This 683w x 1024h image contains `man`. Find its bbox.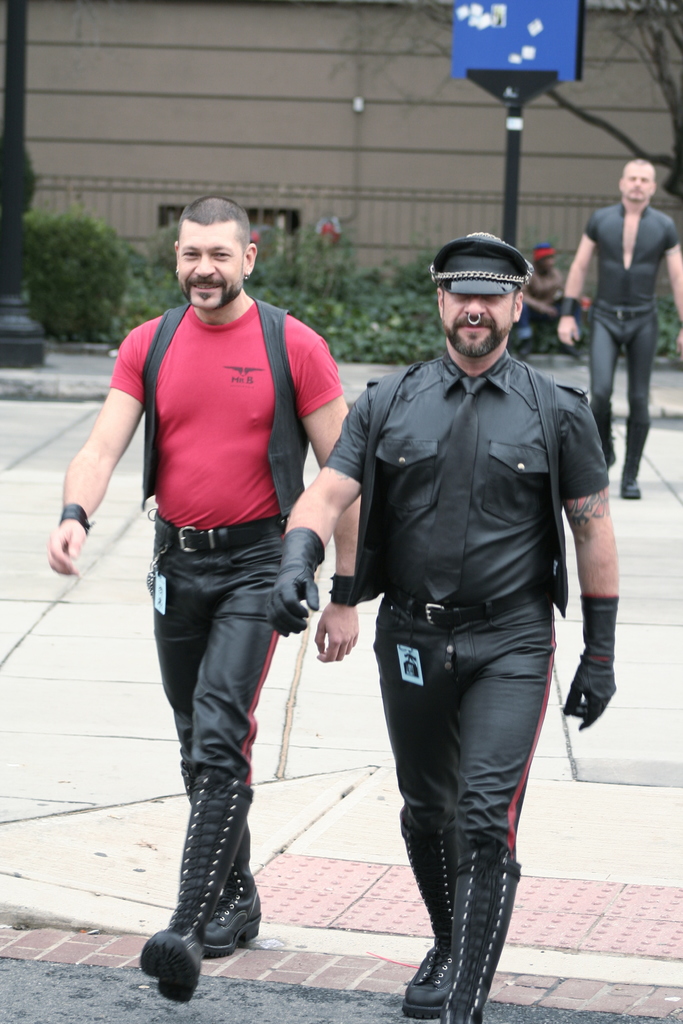
rect(554, 156, 682, 501).
